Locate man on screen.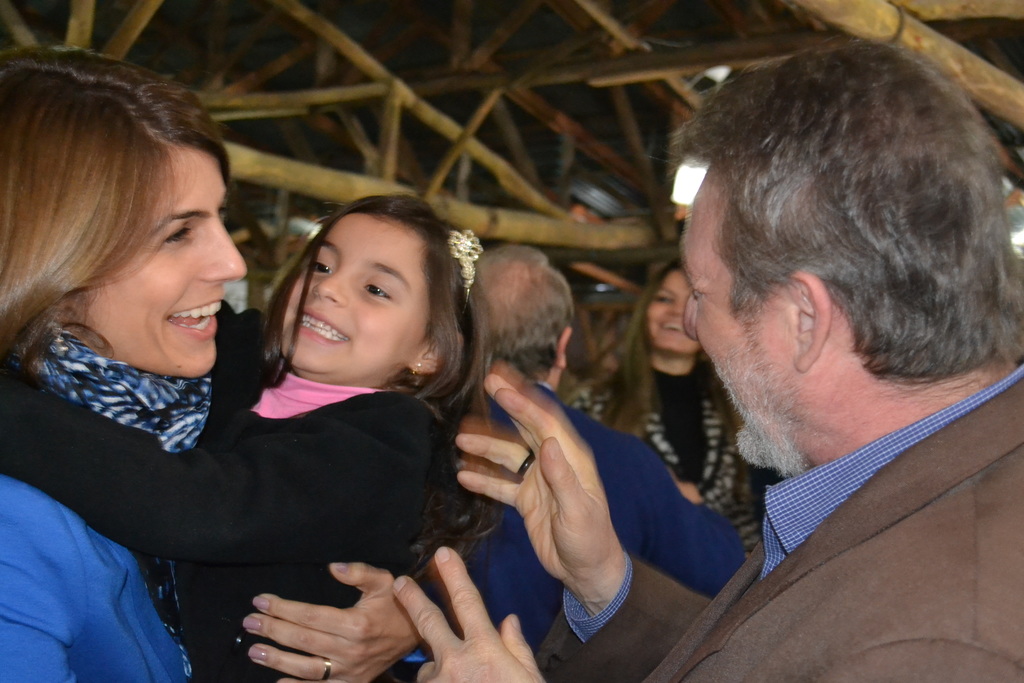
On screen at (x1=468, y1=239, x2=737, y2=654).
